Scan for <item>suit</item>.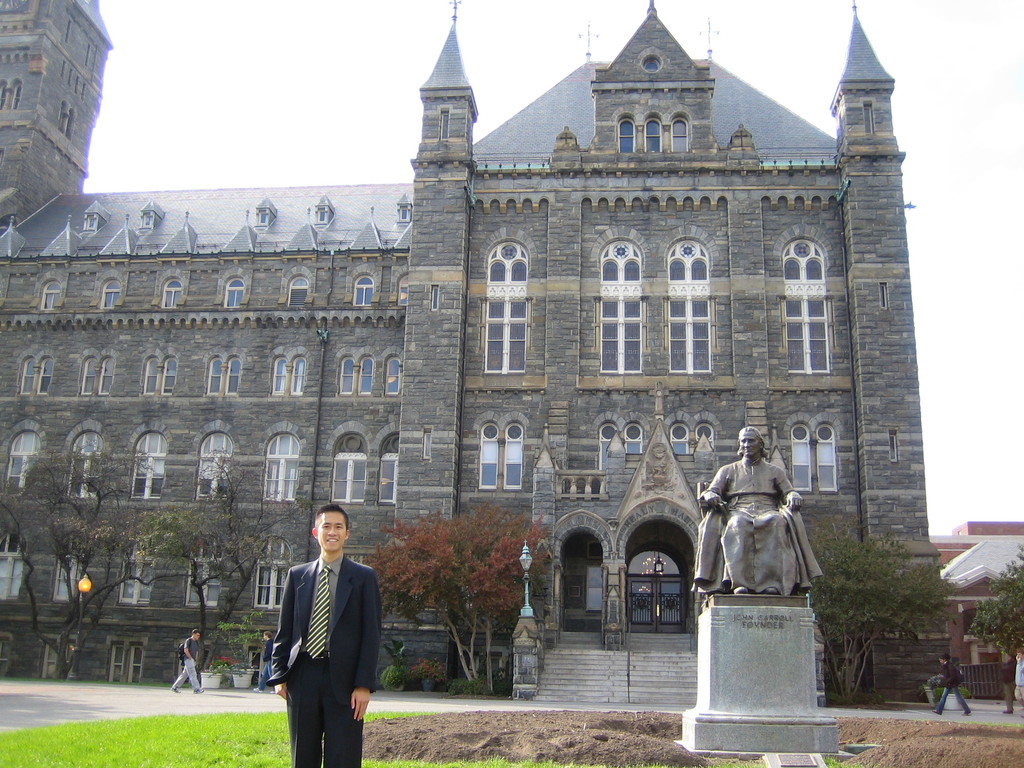
Scan result: {"x1": 262, "y1": 527, "x2": 373, "y2": 755}.
